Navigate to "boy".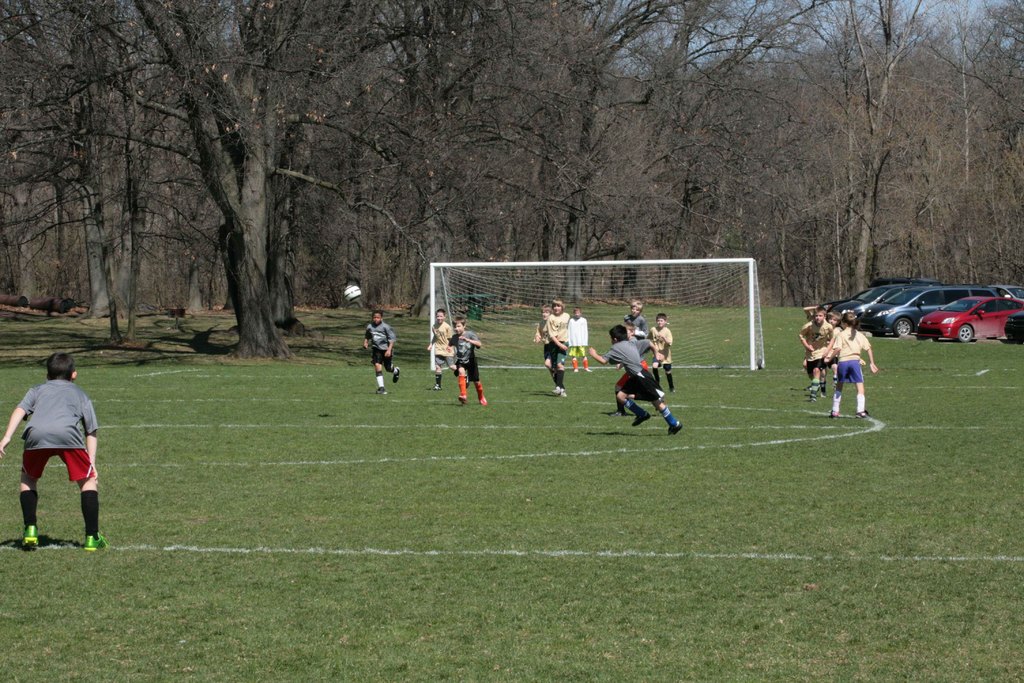
Navigation target: crop(803, 311, 844, 394).
